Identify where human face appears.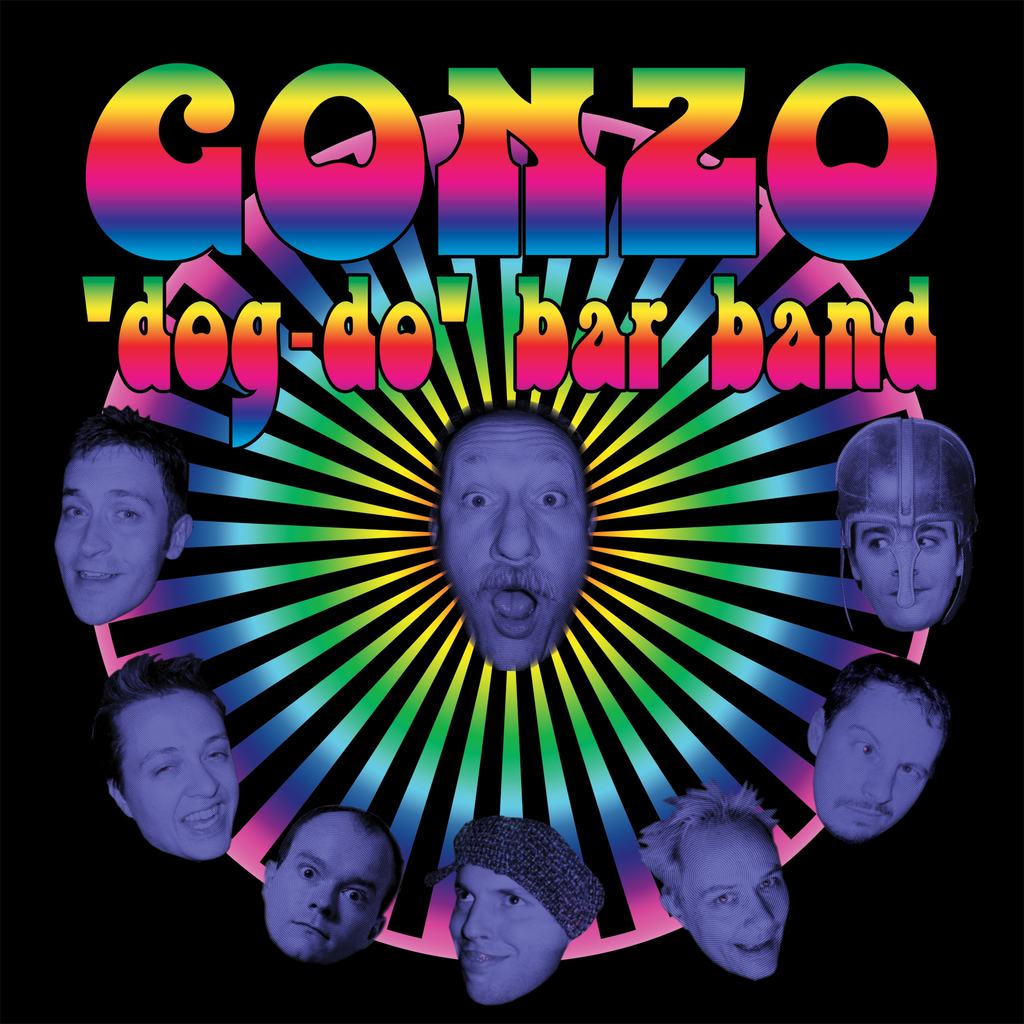
Appears at x1=445, y1=863, x2=564, y2=1005.
